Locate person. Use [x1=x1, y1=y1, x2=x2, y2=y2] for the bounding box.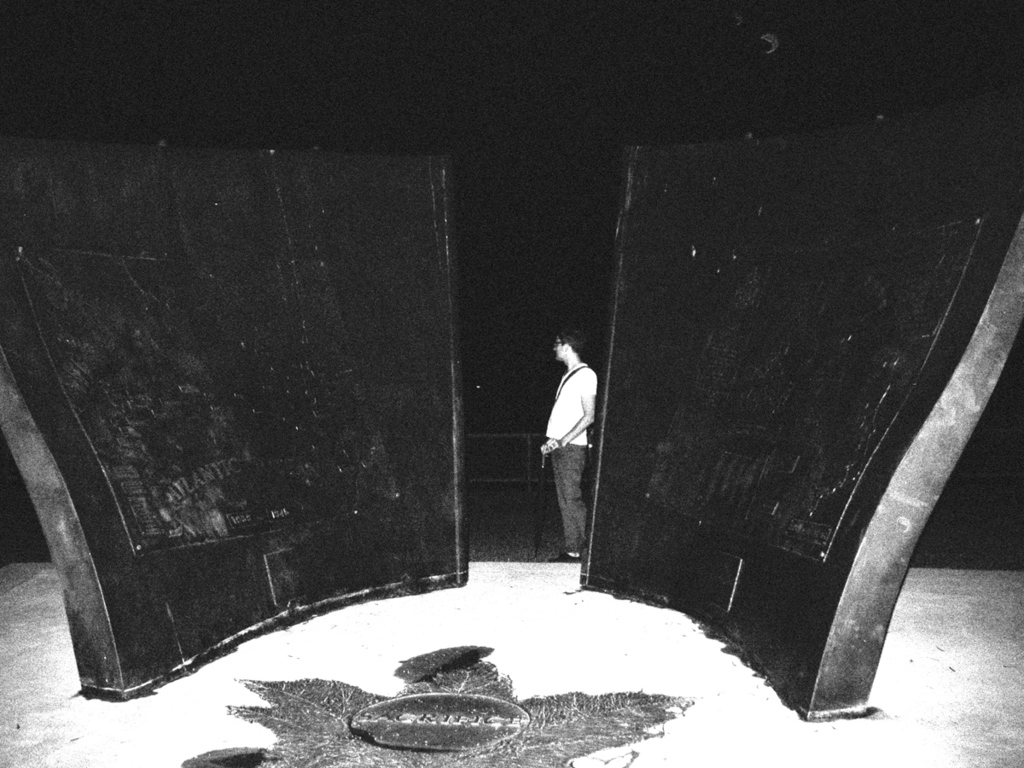
[x1=531, y1=323, x2=602, y2=578].
